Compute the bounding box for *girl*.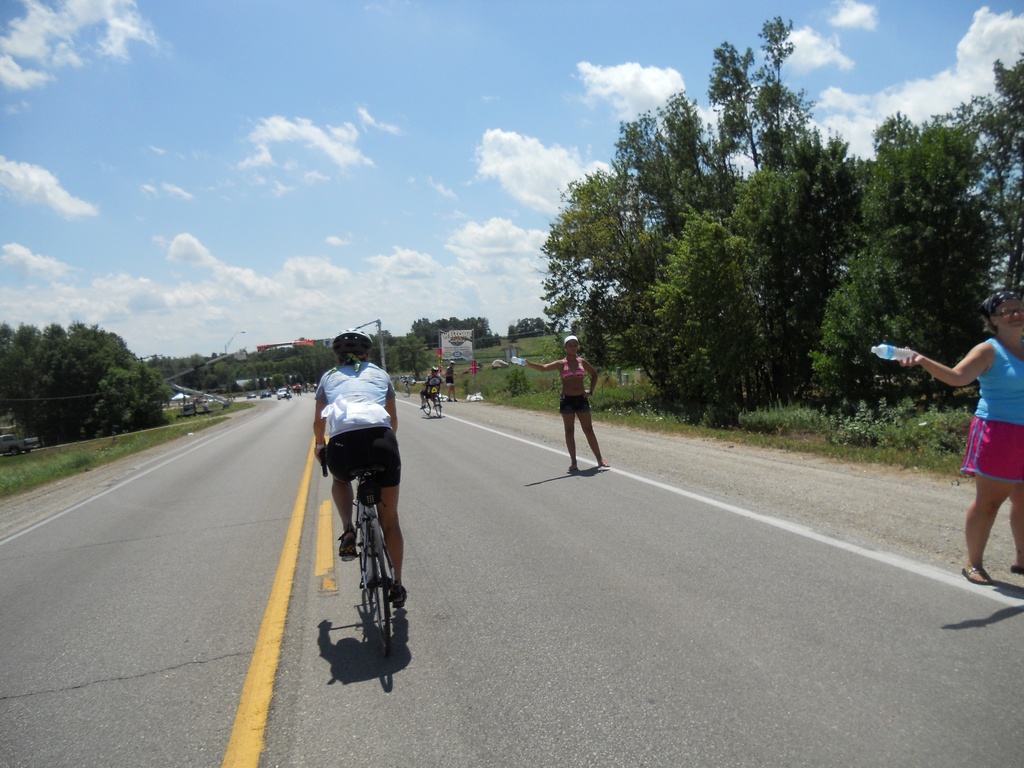
524 332 627 470.
